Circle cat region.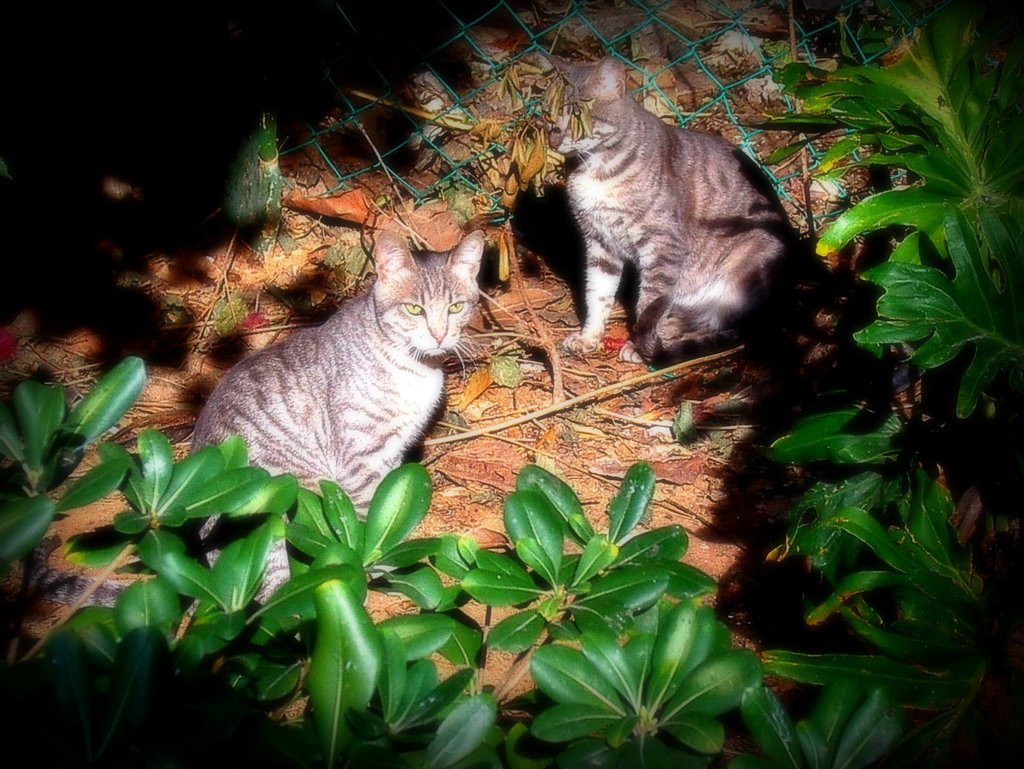
Region: 540/50/825/372.
